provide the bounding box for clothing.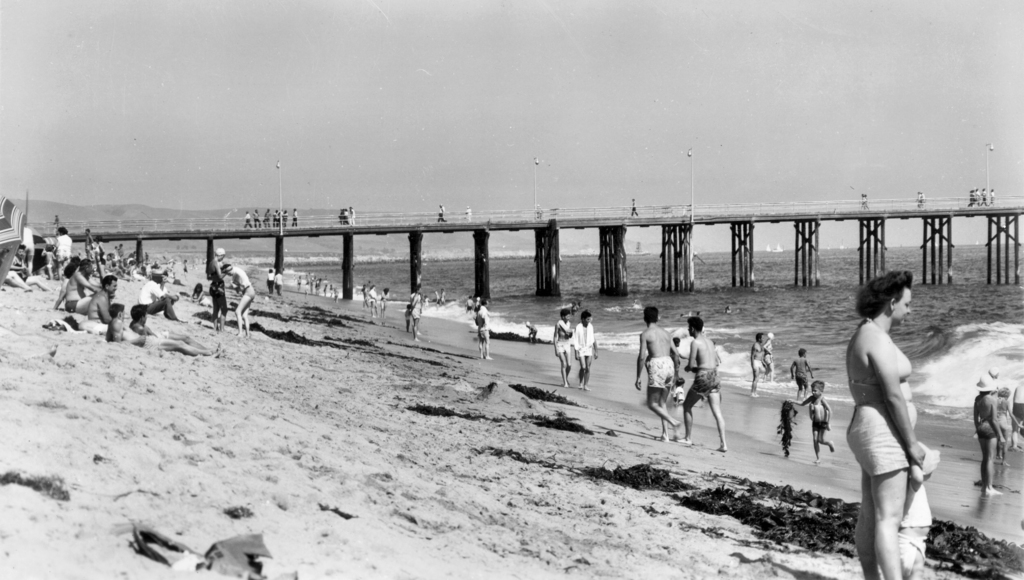
(979,416,995,441).
